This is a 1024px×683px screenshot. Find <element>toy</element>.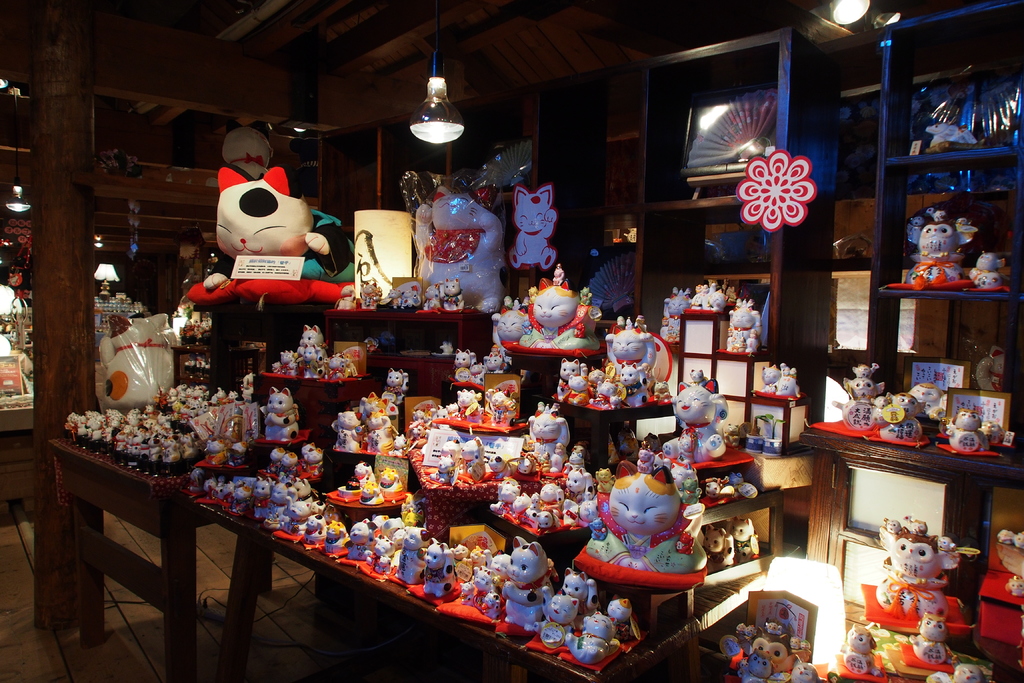
Bounding box: BBox(902, 213, 965, 293).
